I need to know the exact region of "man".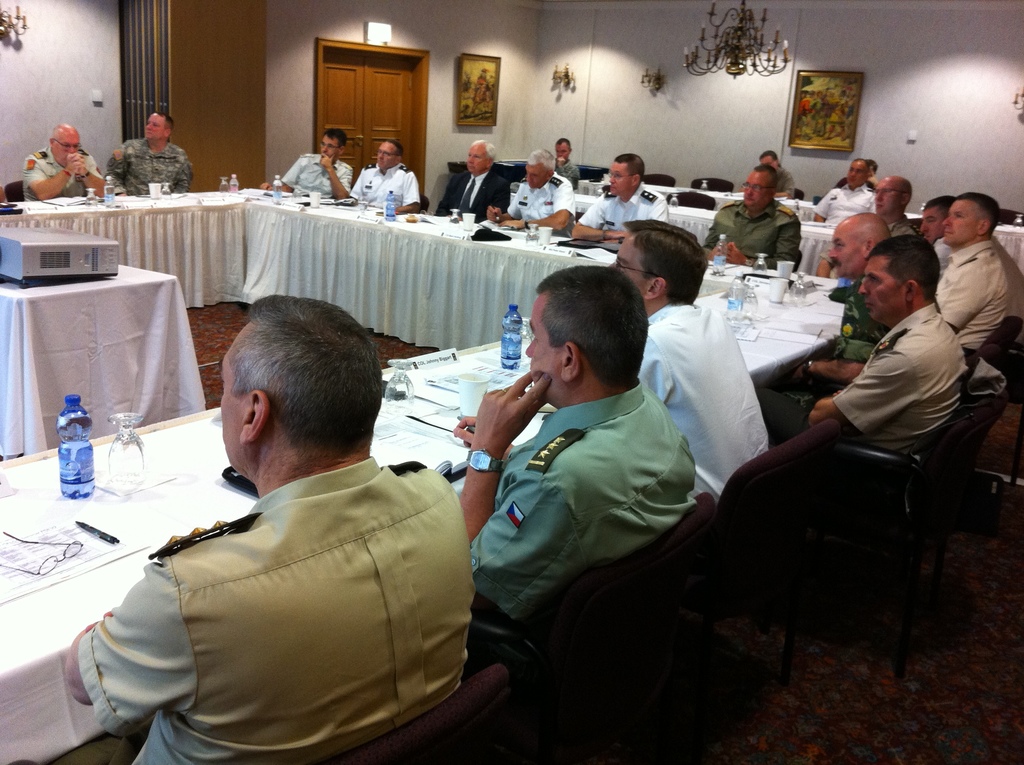
Region: <box>785,200,893,405</box>.
